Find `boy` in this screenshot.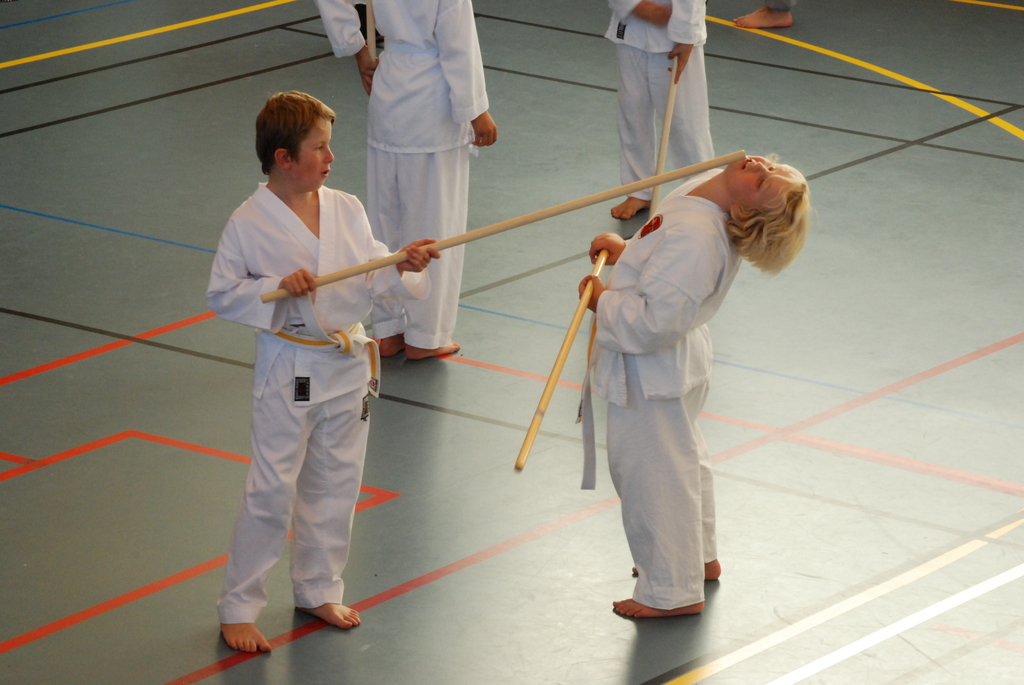
The bounding box for `boy` is [213,95,480,656].
